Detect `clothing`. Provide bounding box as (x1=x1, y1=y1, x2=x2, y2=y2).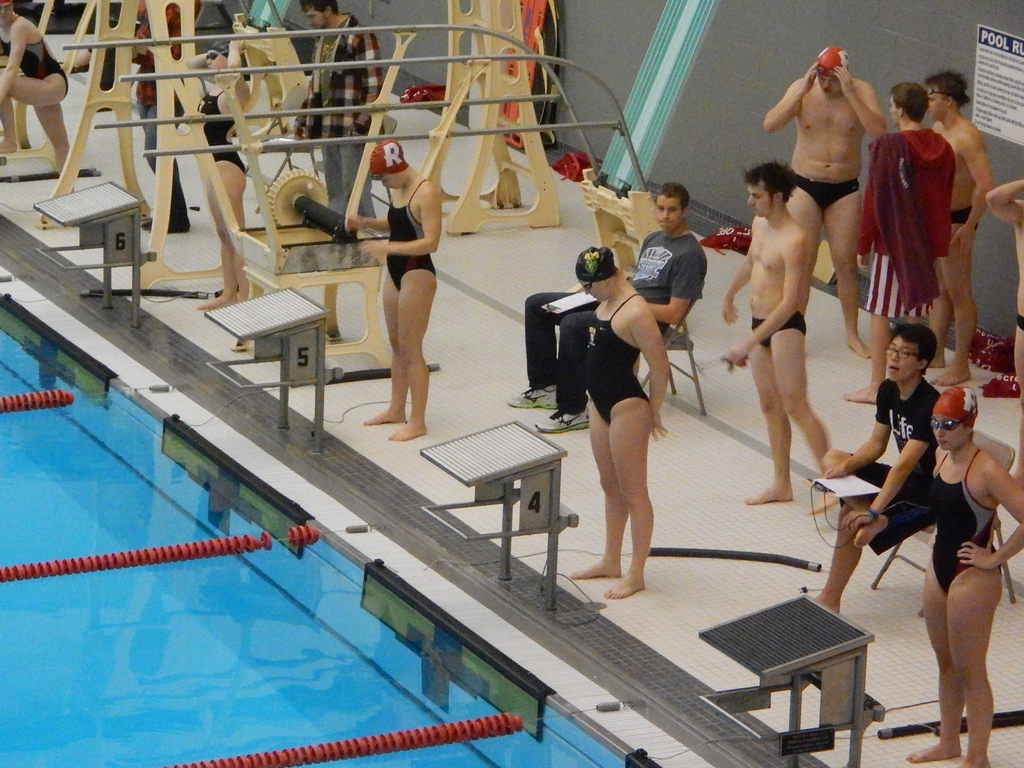
(x1=0, y1=38, x2=70, y2=87).
